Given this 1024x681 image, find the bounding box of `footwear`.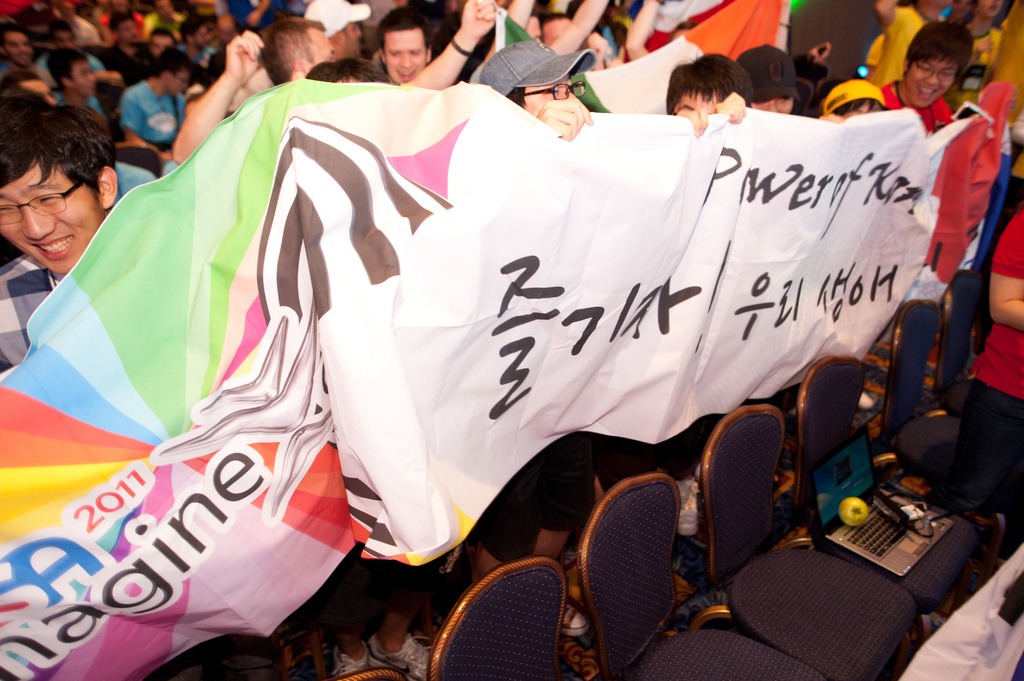
bbox=[668, 476, 702, 541].
